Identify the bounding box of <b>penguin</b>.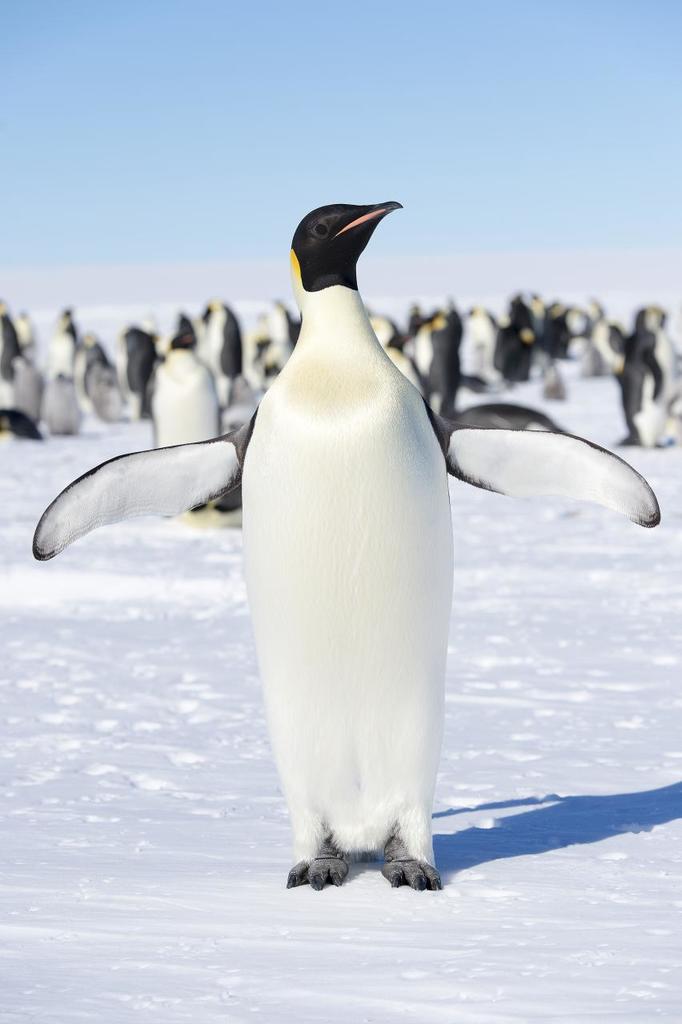
[x1=0, y1=305, x2=23, y2=386].
